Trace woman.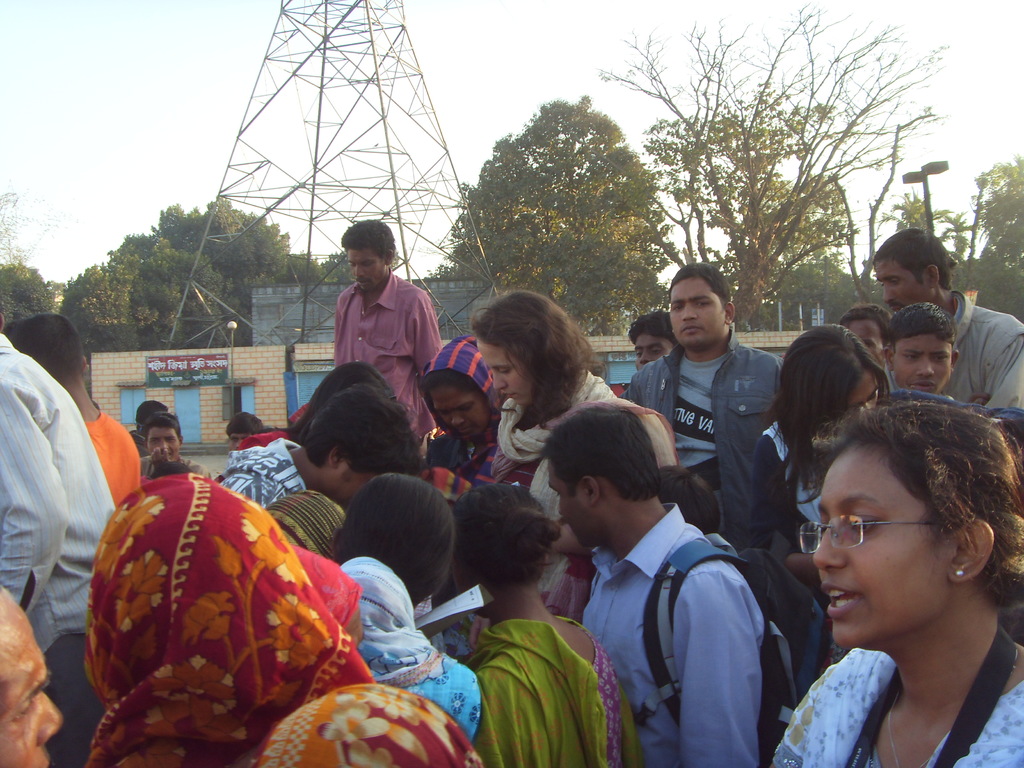
Traced to 82,472,380,767.
